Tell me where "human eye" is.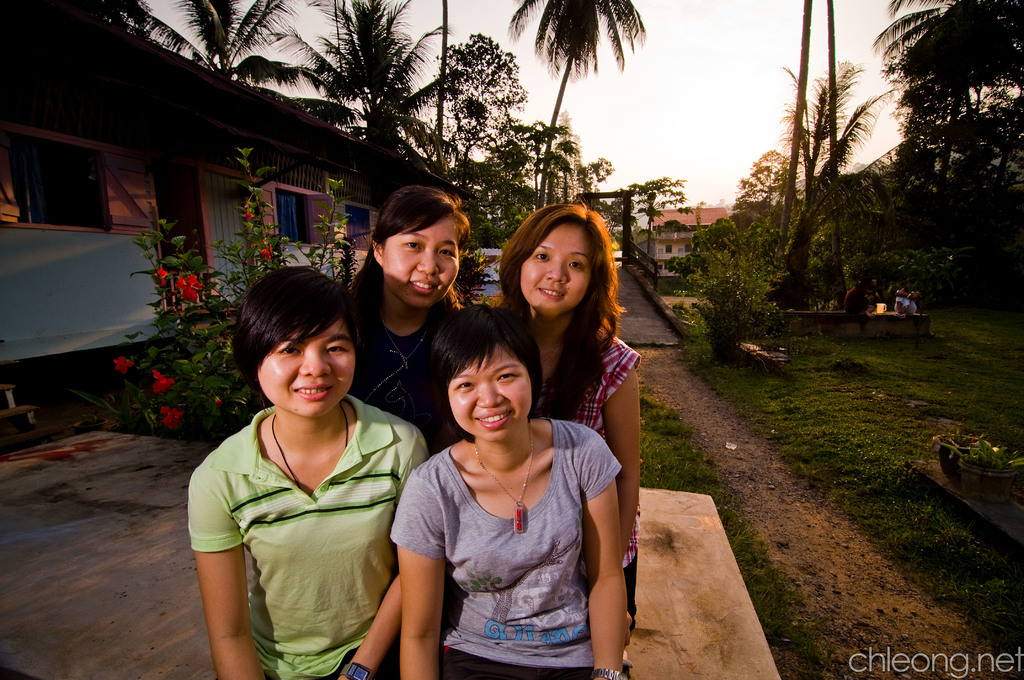
"human eye" is at locate(273, 342, 304, 355).
